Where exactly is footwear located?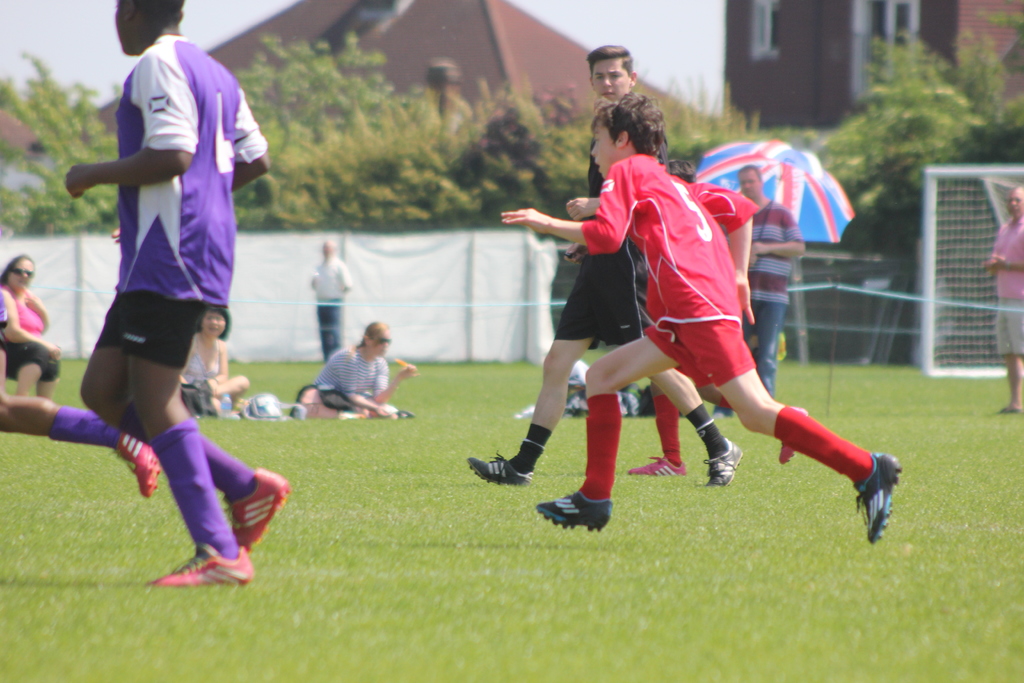
Its bounding box is Rect(631, 456, 694, 477).
